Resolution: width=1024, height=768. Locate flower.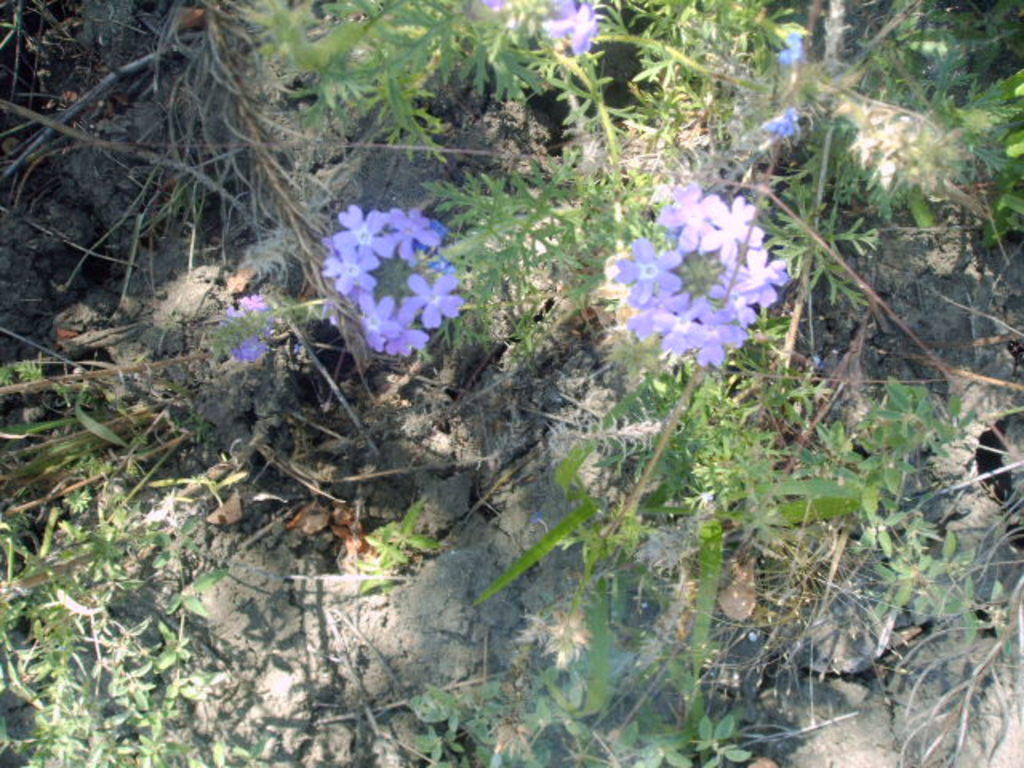
box=[544, 0, 603, 59].
